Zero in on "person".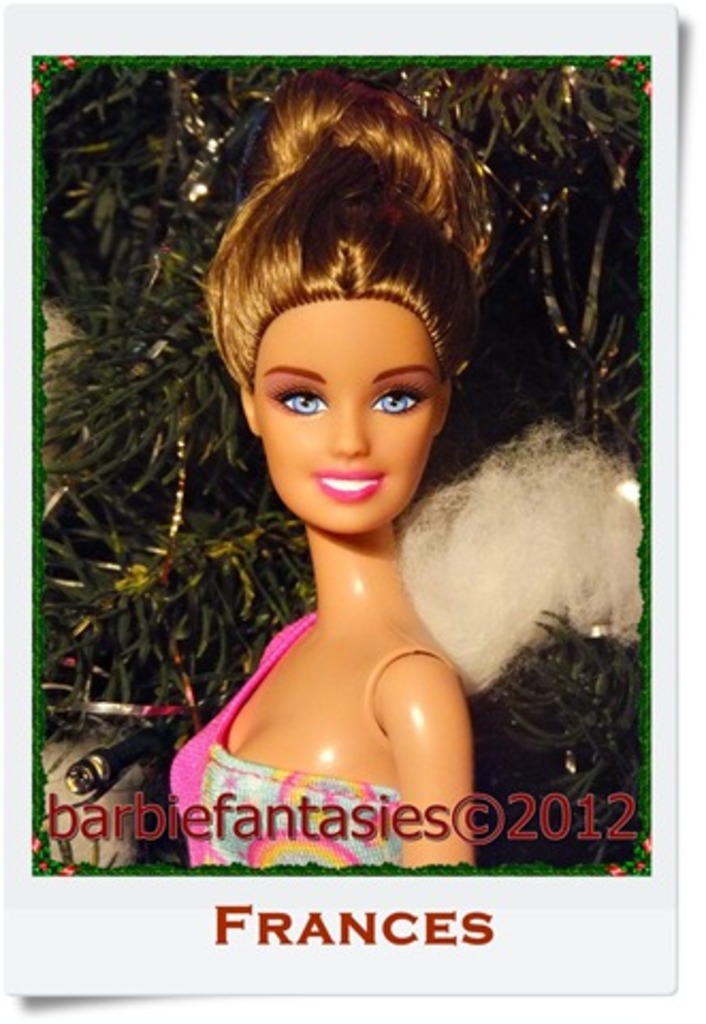
Zeroed in: {"x1": 171, "y1": 70, "x2": 486, "y2": 862}.
